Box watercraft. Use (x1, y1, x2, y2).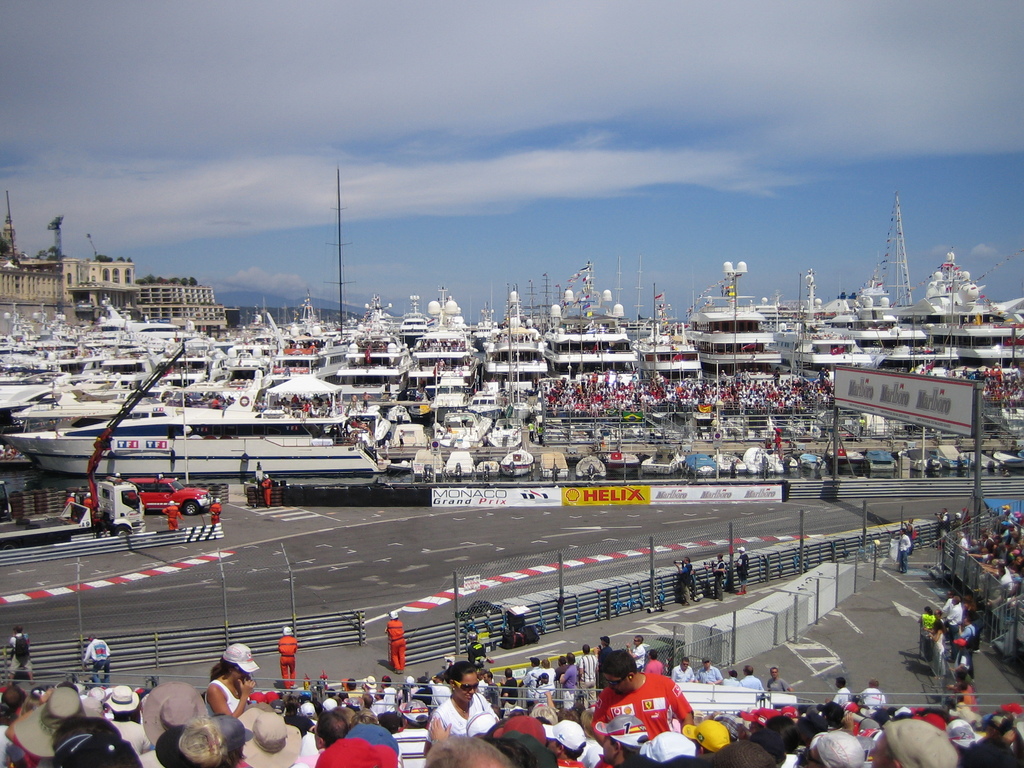
(259, 286, 348, 383).
